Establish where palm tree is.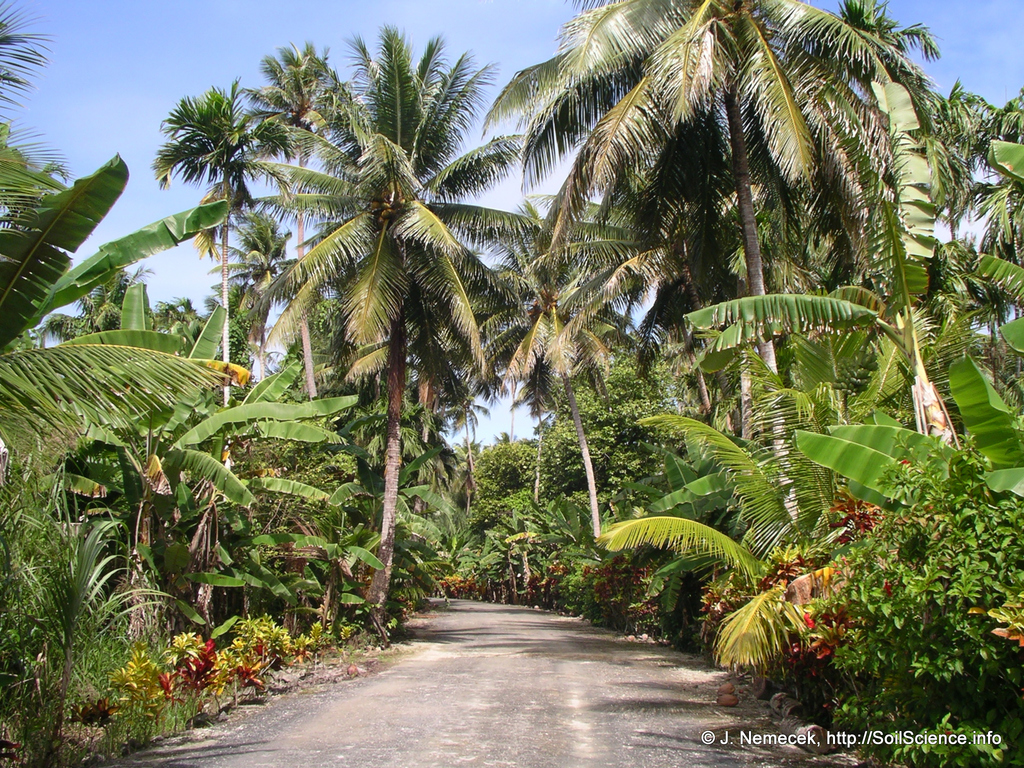
Established at l=553, t=0, r=868, b=631.
